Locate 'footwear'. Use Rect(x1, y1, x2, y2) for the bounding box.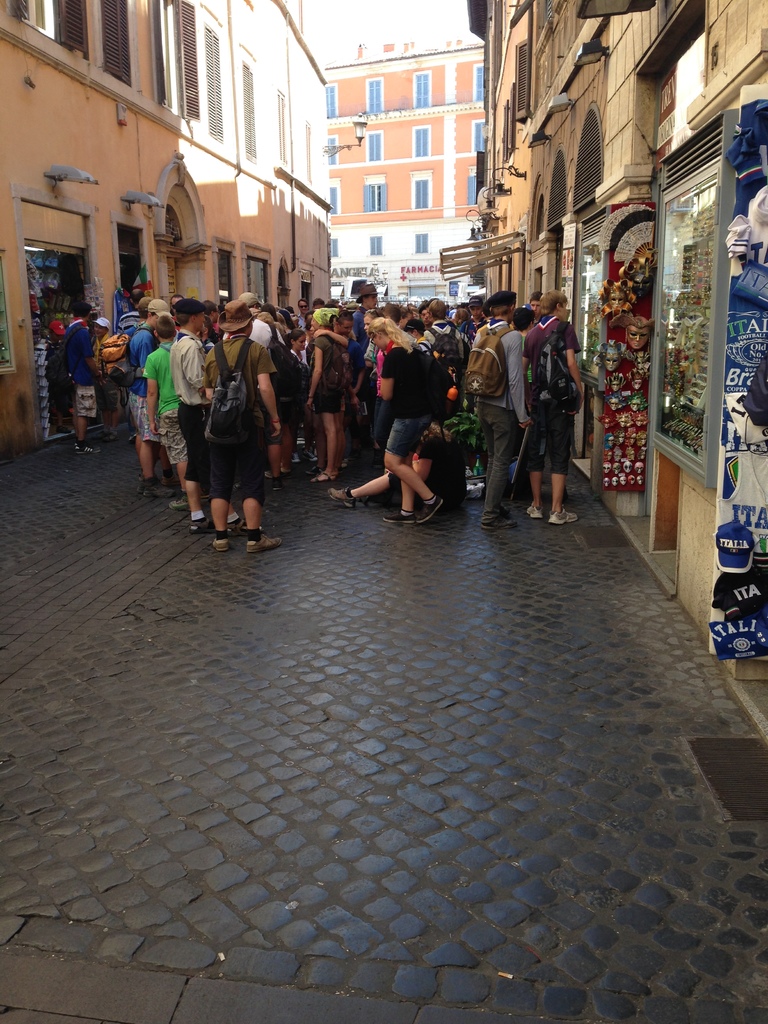
Rect(417, 495, 445, 525).
